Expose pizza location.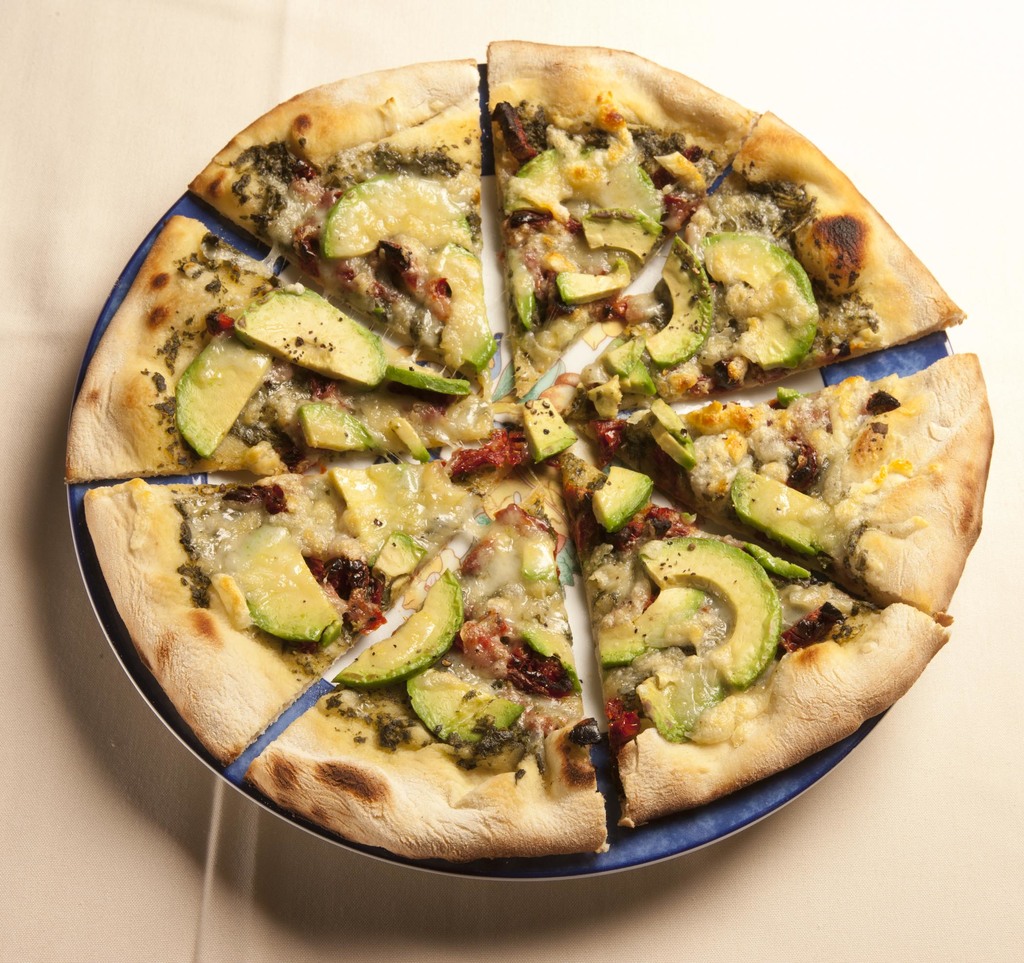
Exposed at [65,47,981,894].
